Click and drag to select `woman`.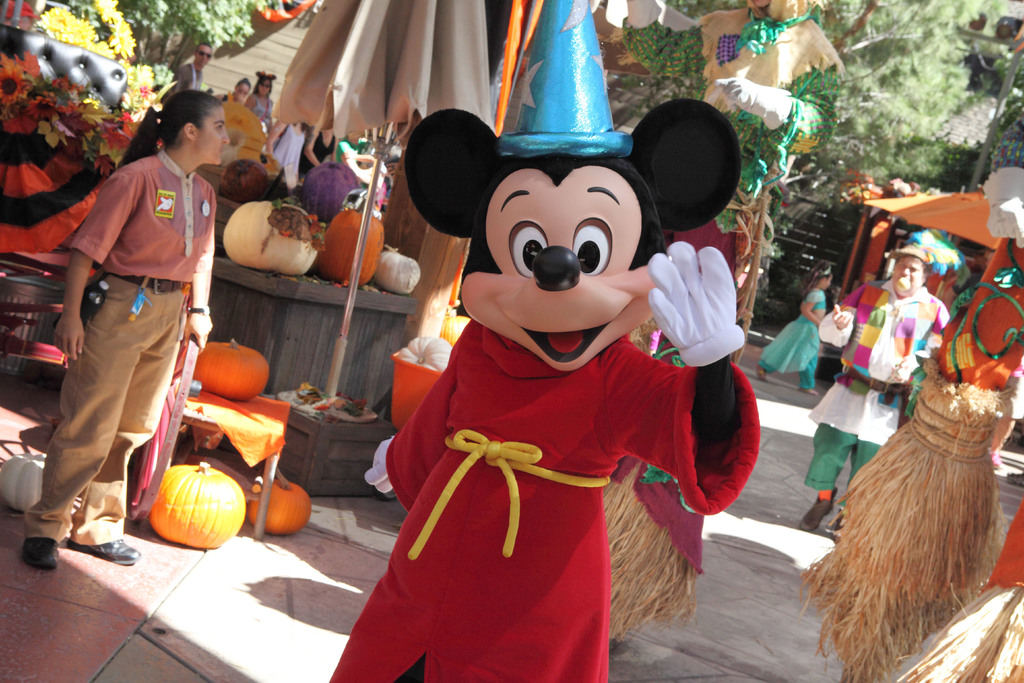
Selection: x1=300 y1=118 x2=337 y2=172.
